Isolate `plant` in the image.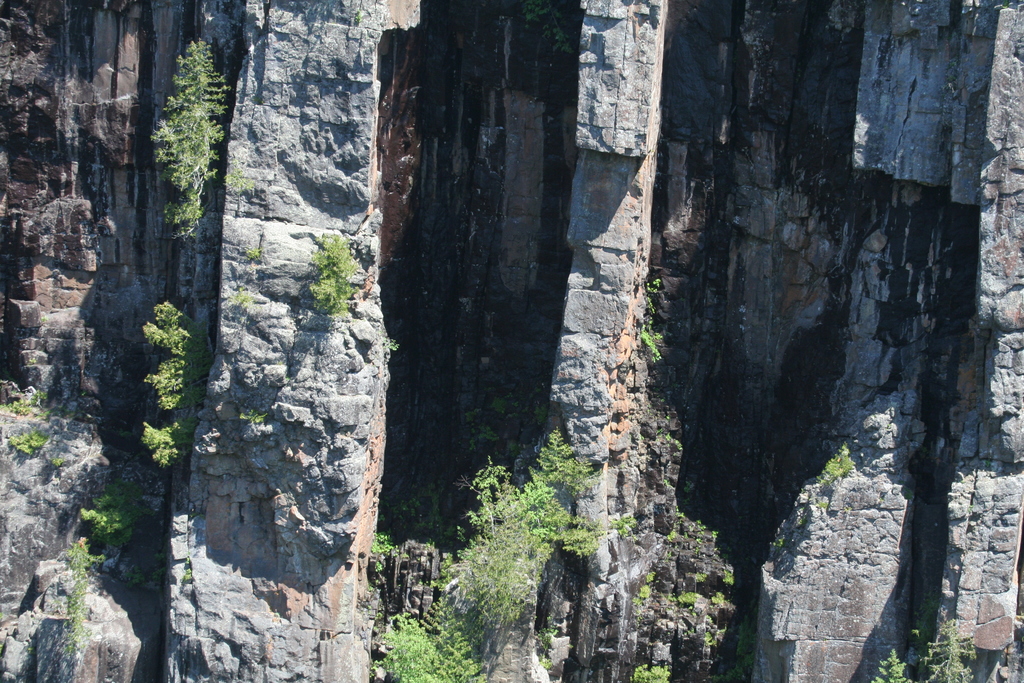
Isolated region: bbox(36, 470, 102, 664).
